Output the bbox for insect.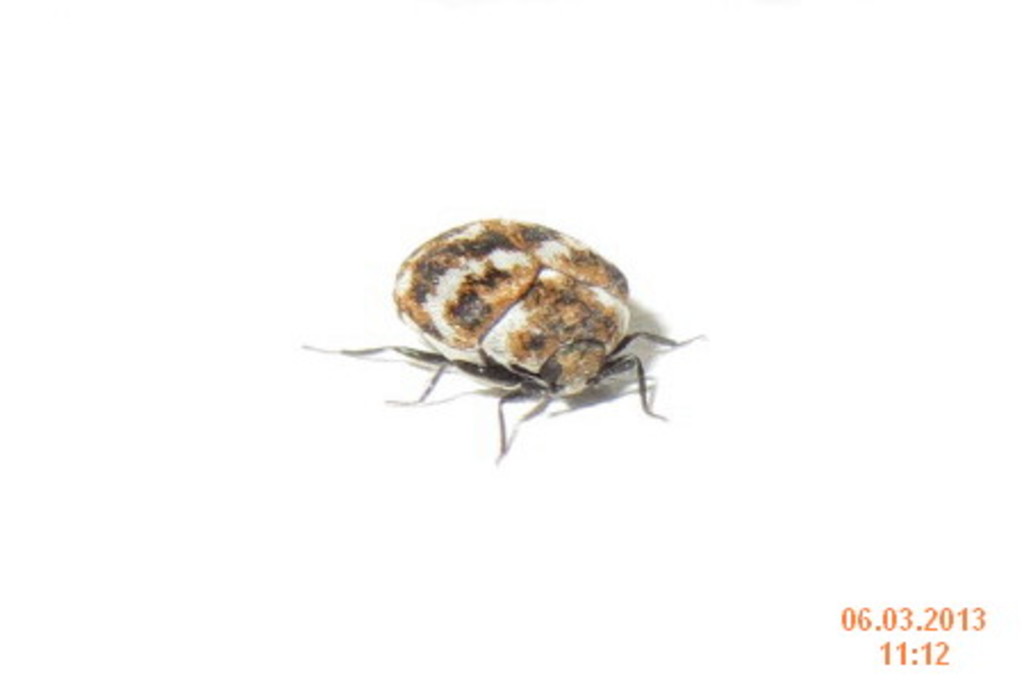
bbox(298, 219, 705, 469).
